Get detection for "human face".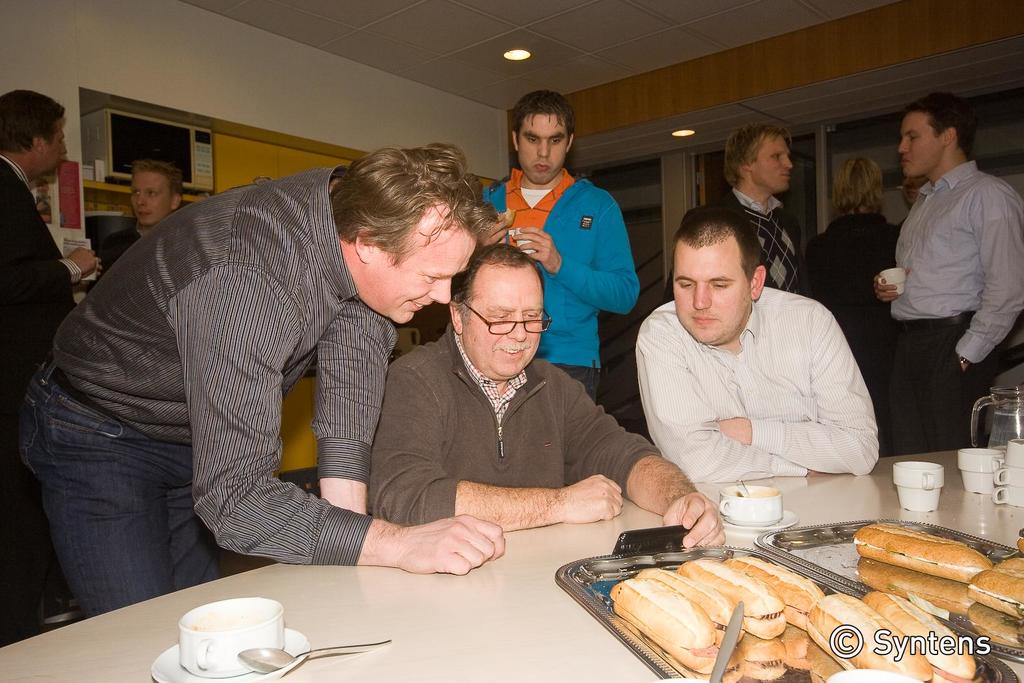
Detection: [x1=517, y1=113, x2=568, y2=185].
